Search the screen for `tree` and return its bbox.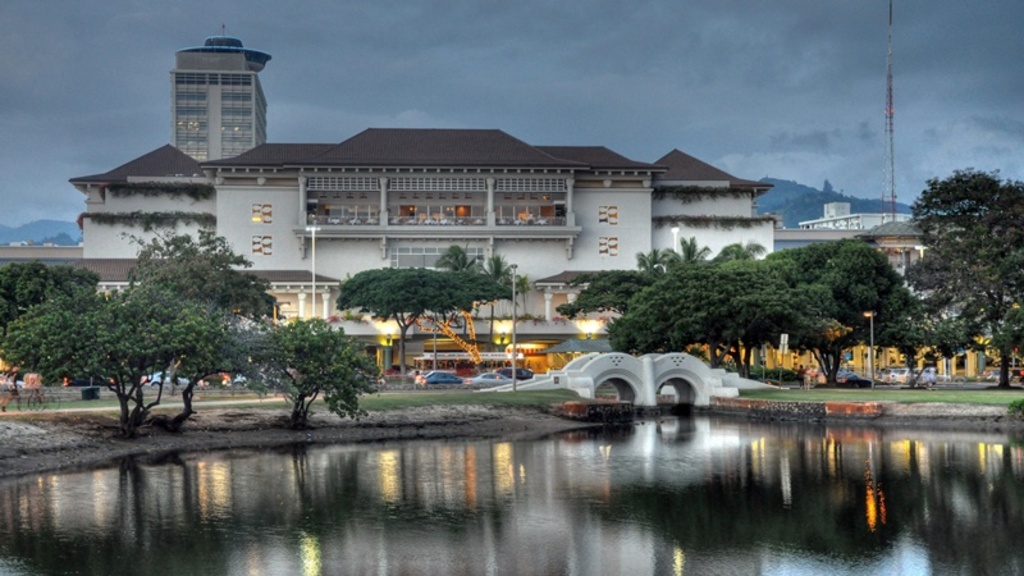
Found: [0,261,100,346].
